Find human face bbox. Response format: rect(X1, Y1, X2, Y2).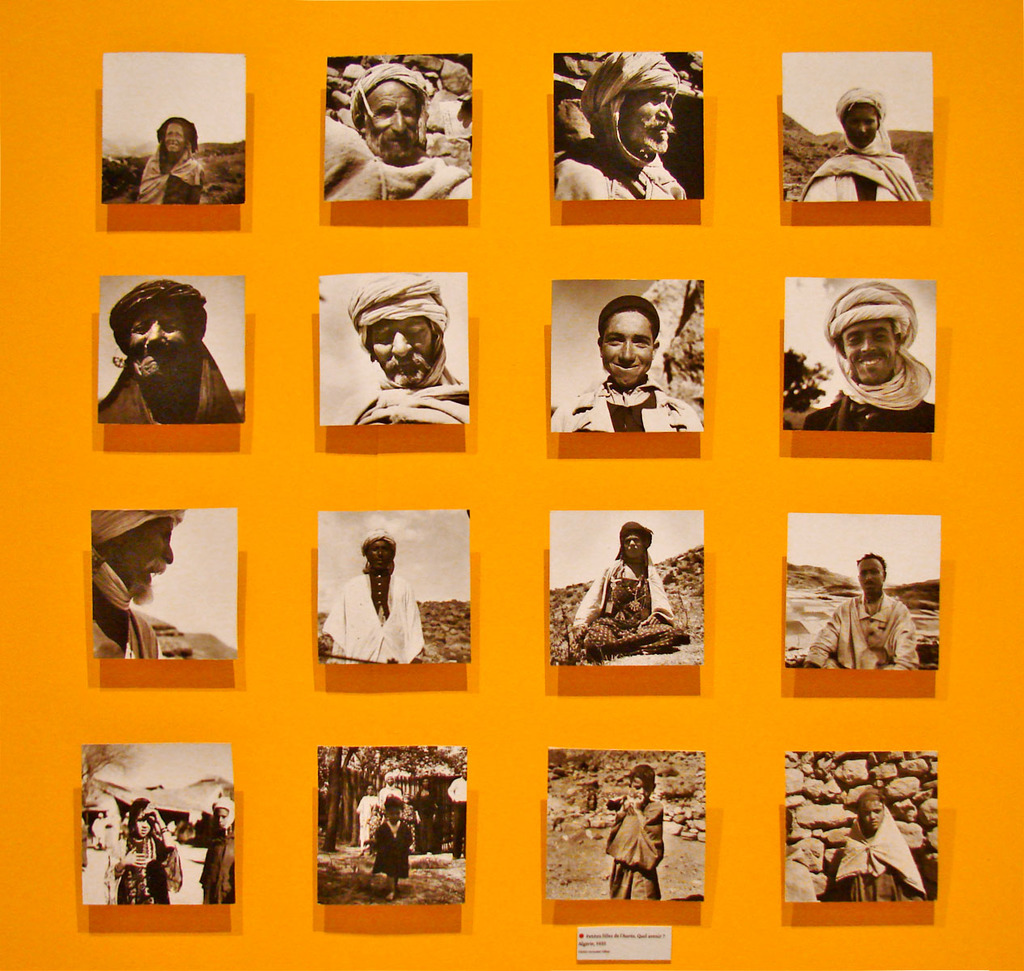
rect(370, 541, 393, 570).
